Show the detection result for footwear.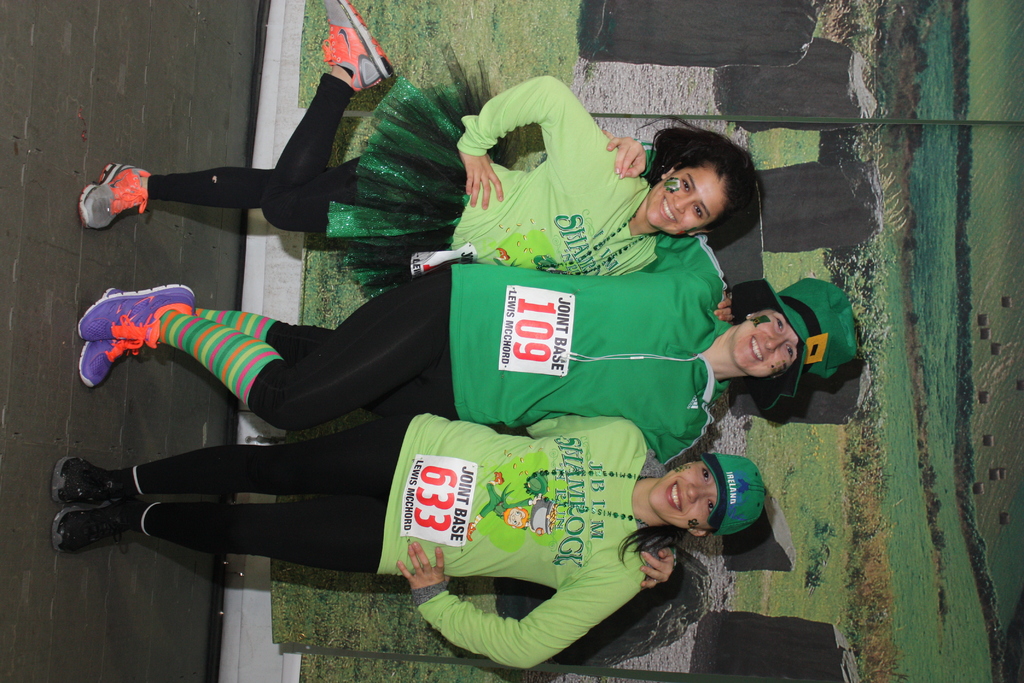
74/160/147/229.
